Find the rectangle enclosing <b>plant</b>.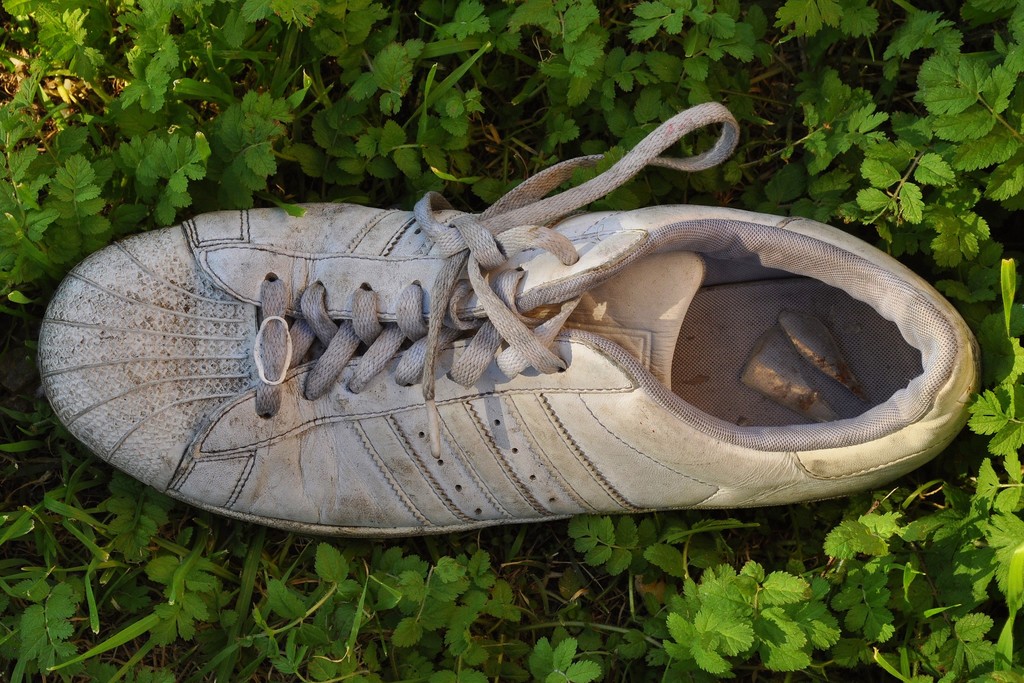
left=658, top=553, right=847, bottom=682.
